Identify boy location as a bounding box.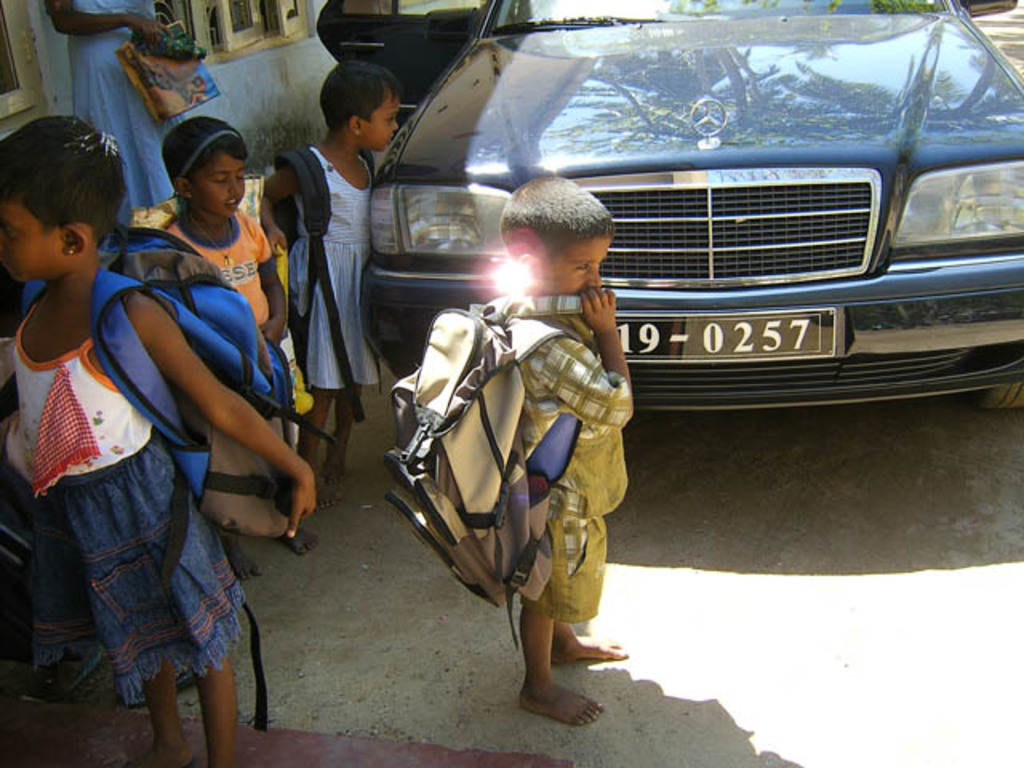
[x1=459, y1=171, x2=627, y2=726].
